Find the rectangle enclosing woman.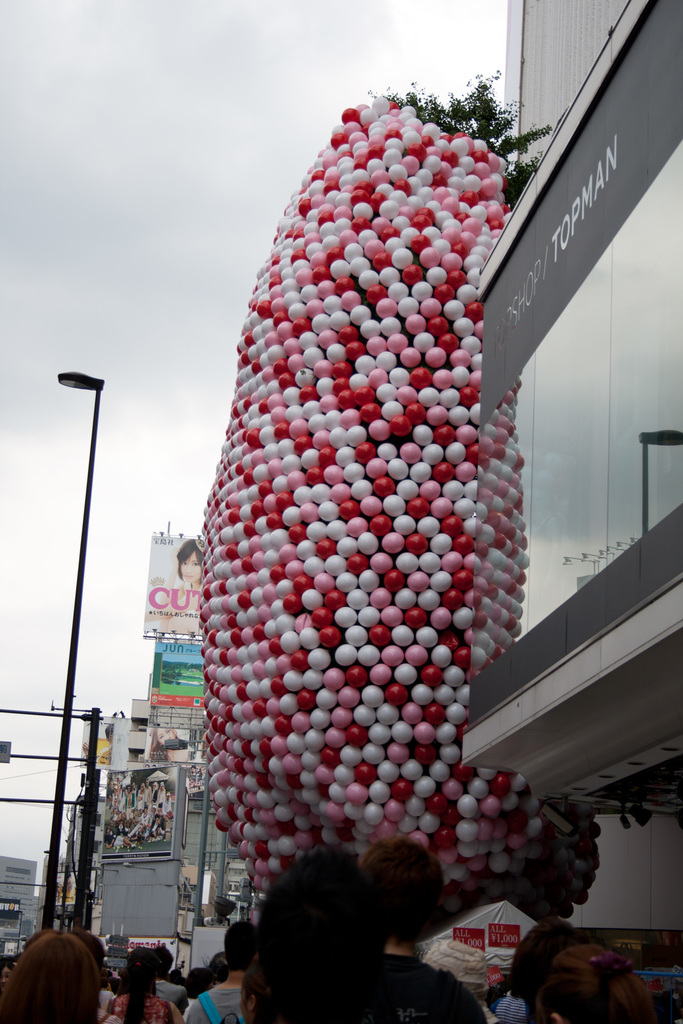
crop(491, 922, 661, 1023).
